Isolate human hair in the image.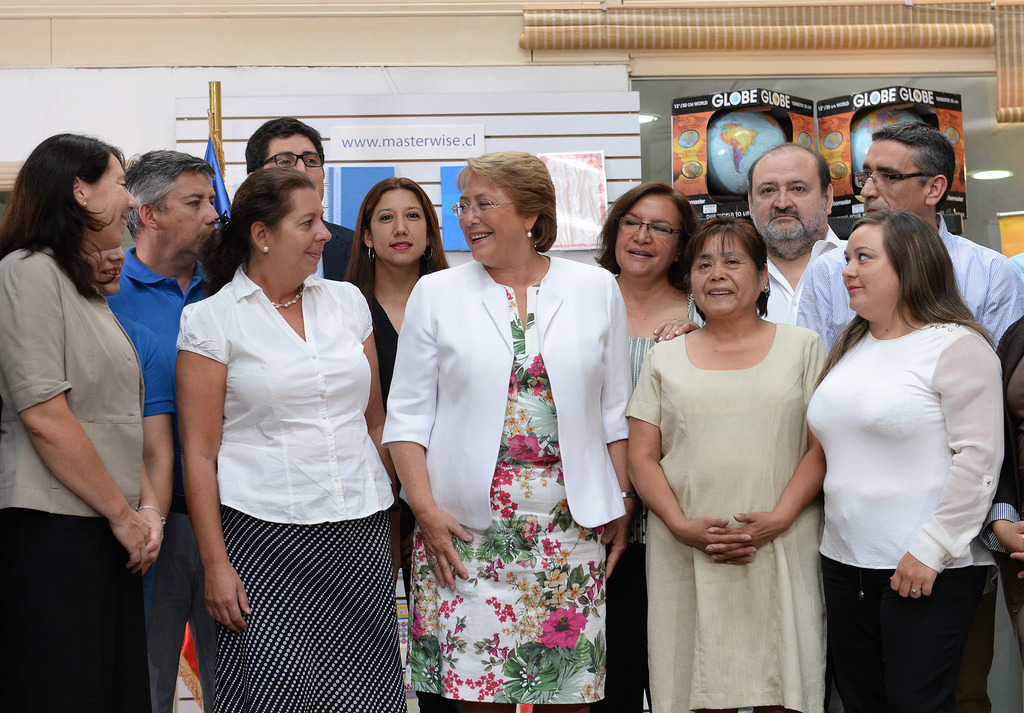
Isolated region: Rect(122, 144, 218, 245).
